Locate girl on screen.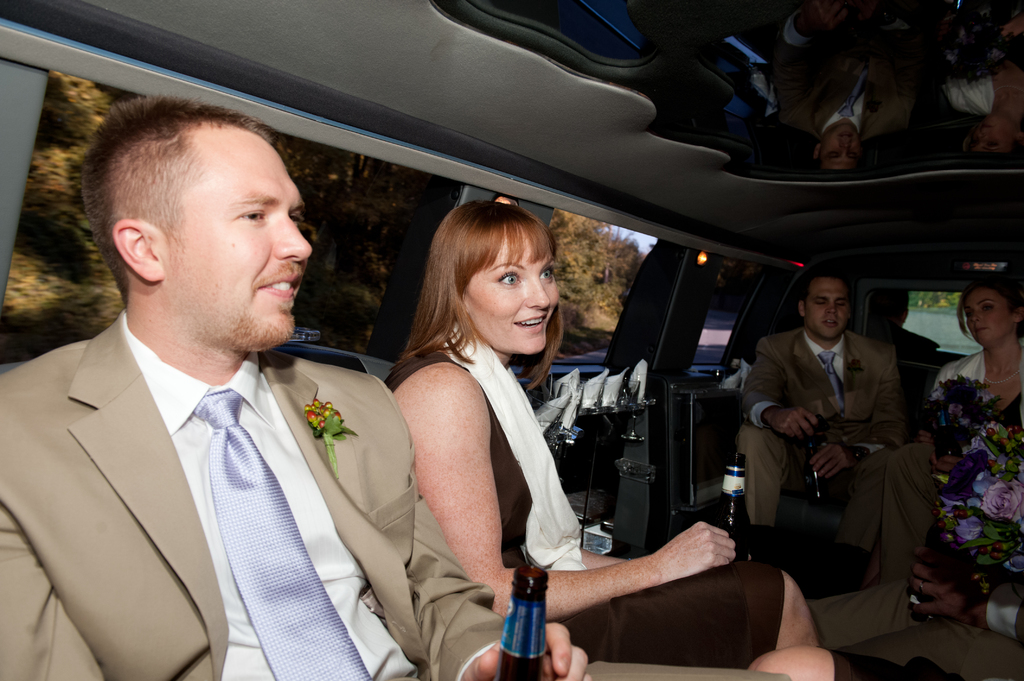
On screen at [x1=909, y1=262, x2=1023, y2=637].
